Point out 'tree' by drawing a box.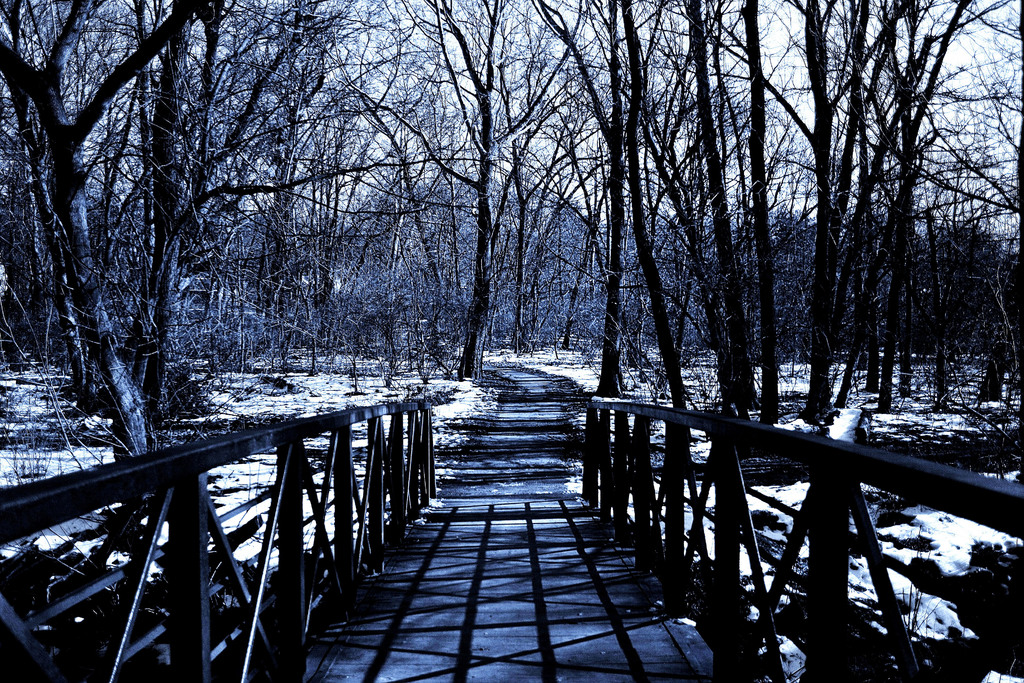
[198, 0, 406, 378].
